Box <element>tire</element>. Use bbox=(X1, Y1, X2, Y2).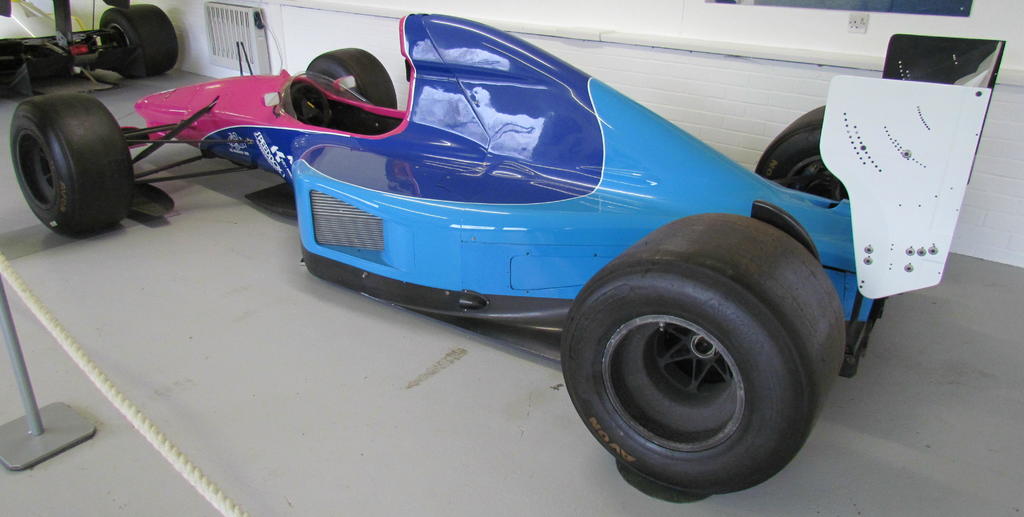
bbox=(96, 3, 179, 83).
